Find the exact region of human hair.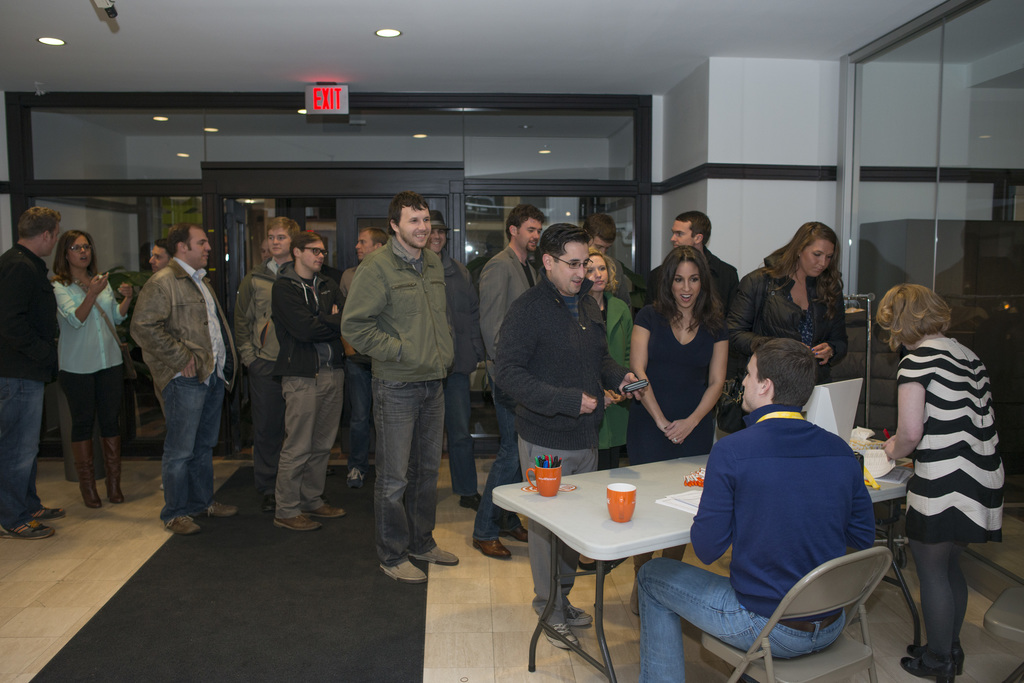
Exact region: 152, 235, 168, 252.
